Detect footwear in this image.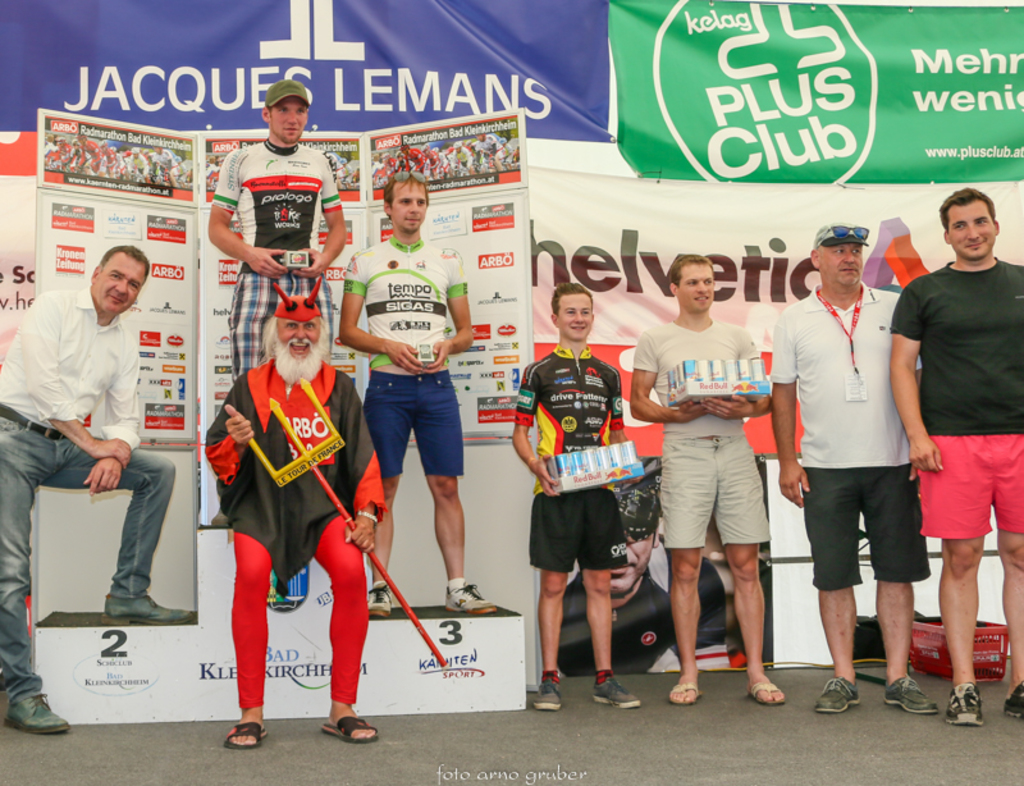
Detection: 749:673:782:707.
